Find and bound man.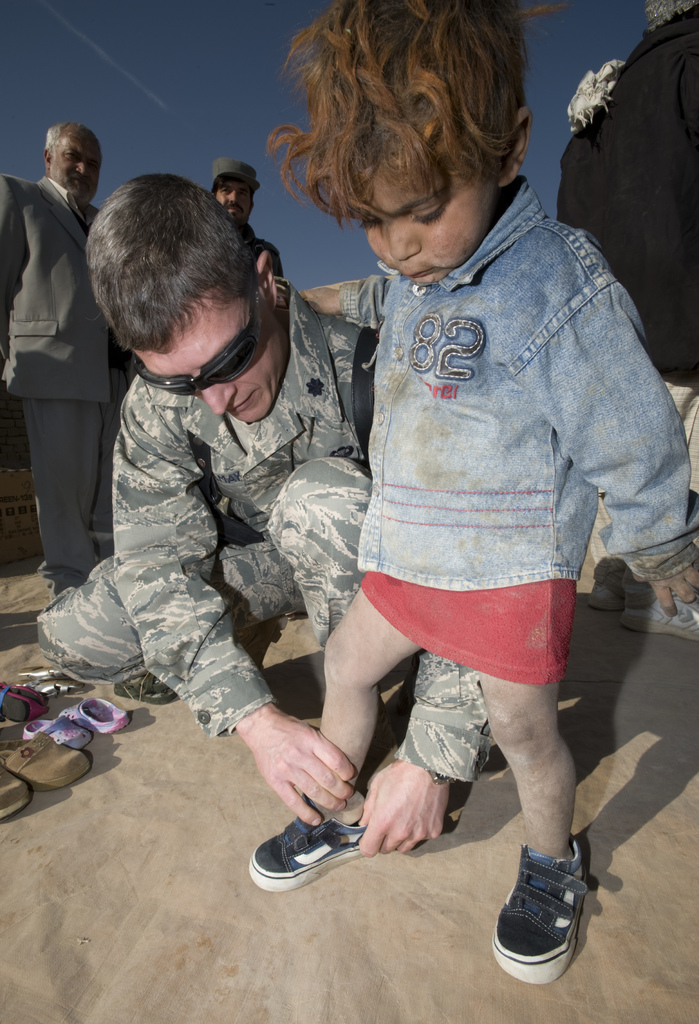
Bound: Rect(0, 120, 146, 630).
